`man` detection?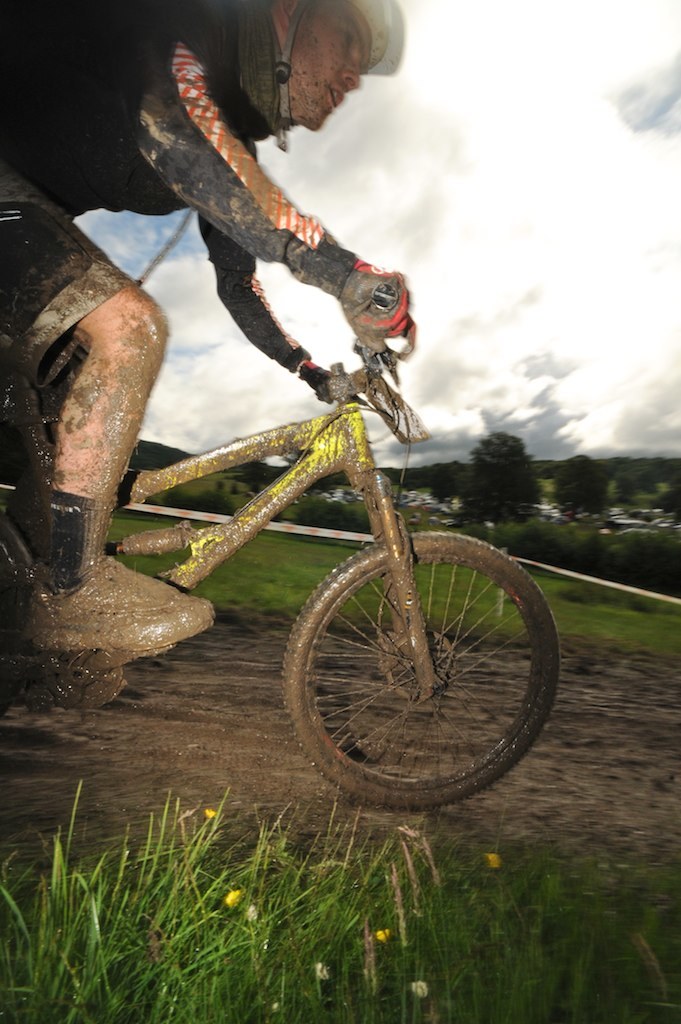
0/0/402/653
